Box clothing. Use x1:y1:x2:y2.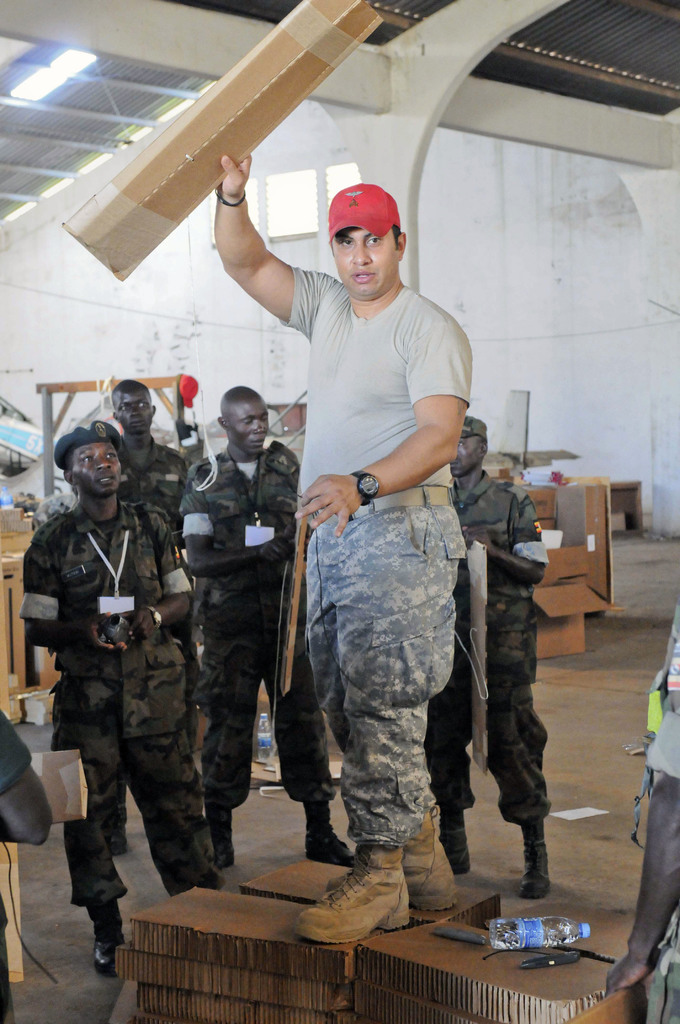
116:429:197:536.
